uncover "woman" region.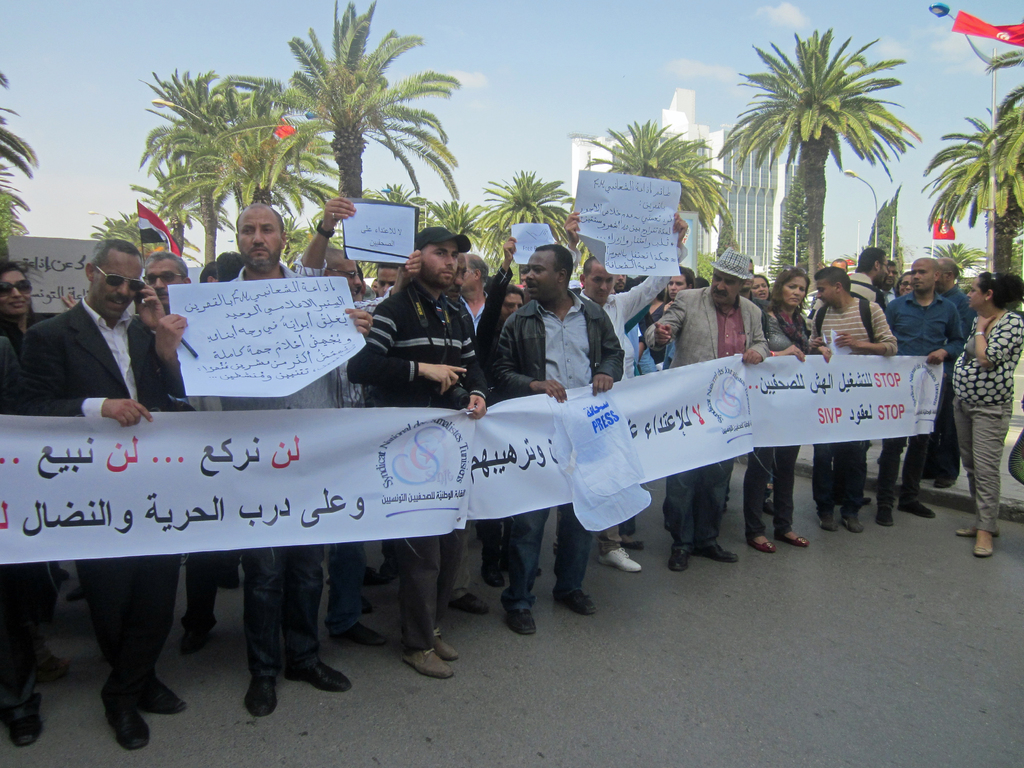
Uncovered: 0 260 47 351.
